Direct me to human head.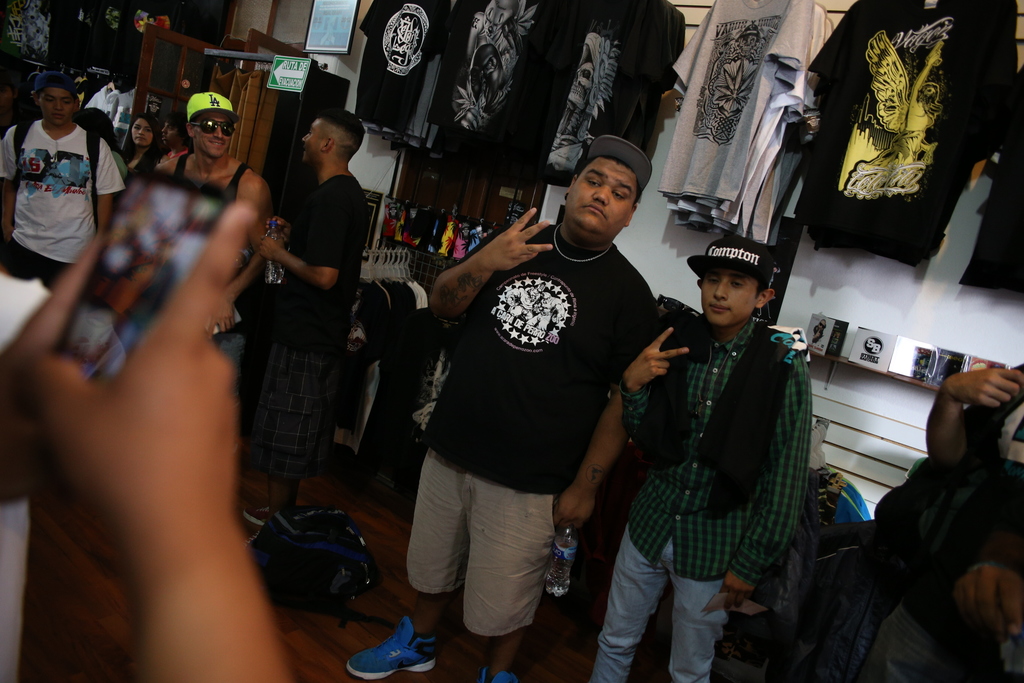
Direction: detection(132, 110, 163, 153).
